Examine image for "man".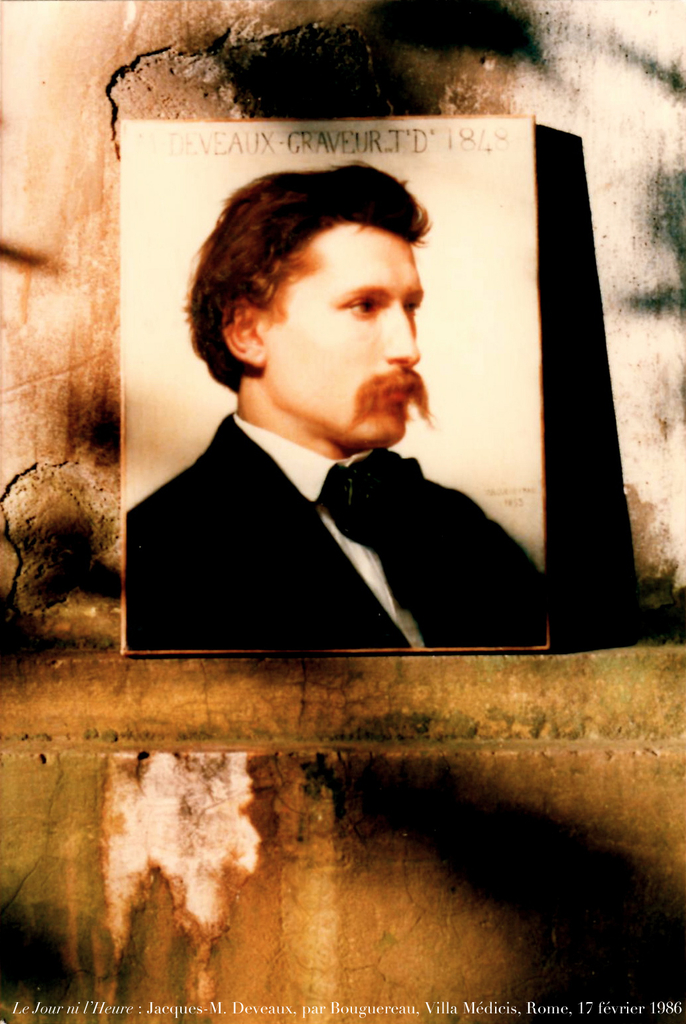
Examination result: l=109, t=179, r=575, b=663.
